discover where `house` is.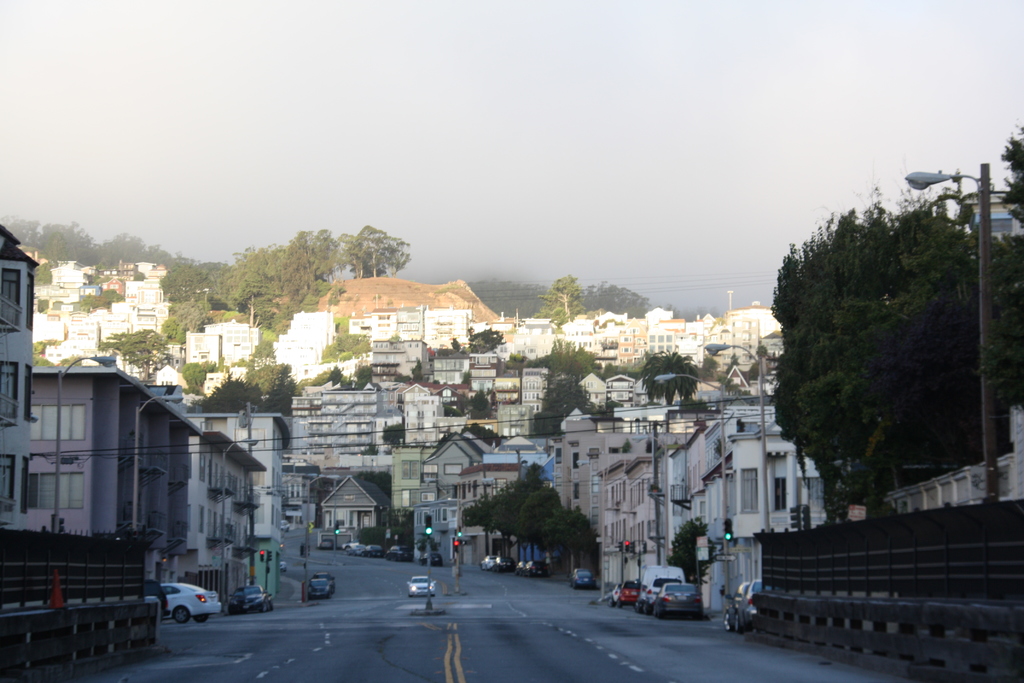
Discovered at x1=499, y1=407, x2=541, y2=437.
